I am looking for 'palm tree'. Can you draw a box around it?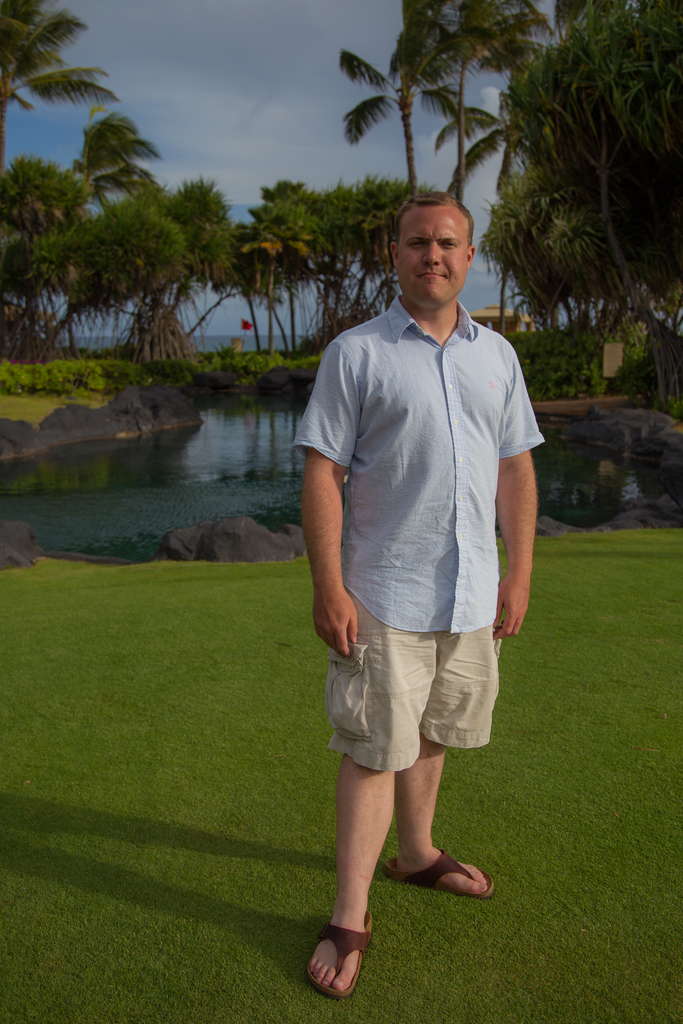
Sure, the bounding box is box(69, 111, 135, 293).
